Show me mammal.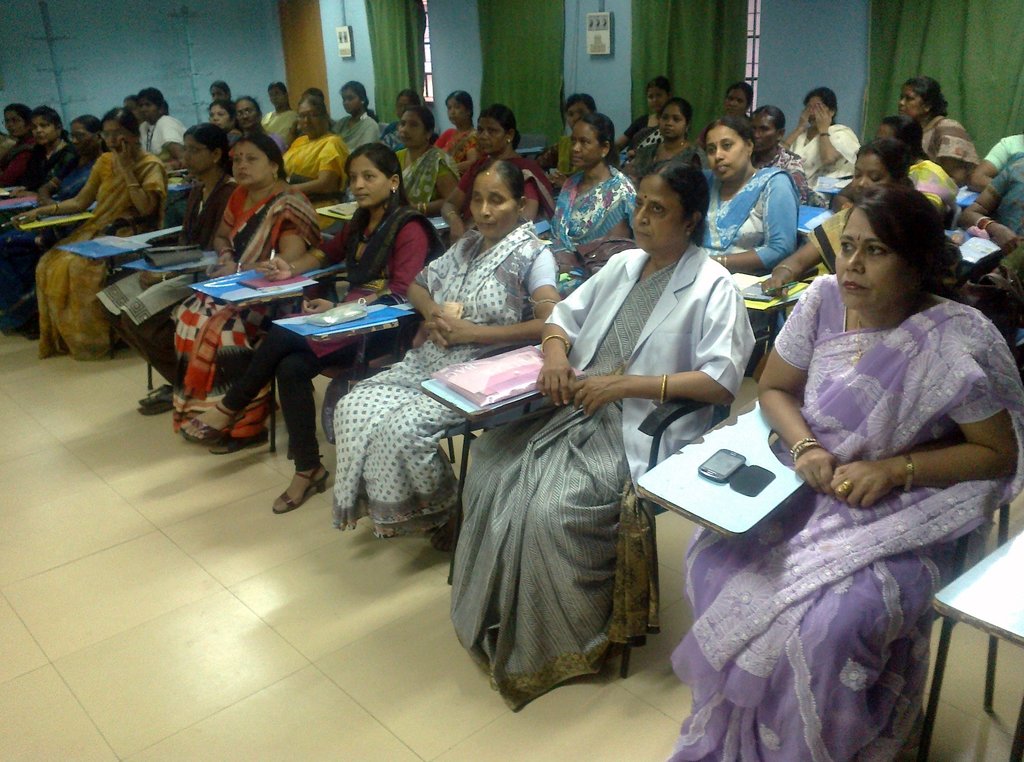
mammal is here: <box>126,91,146,124</box>.
